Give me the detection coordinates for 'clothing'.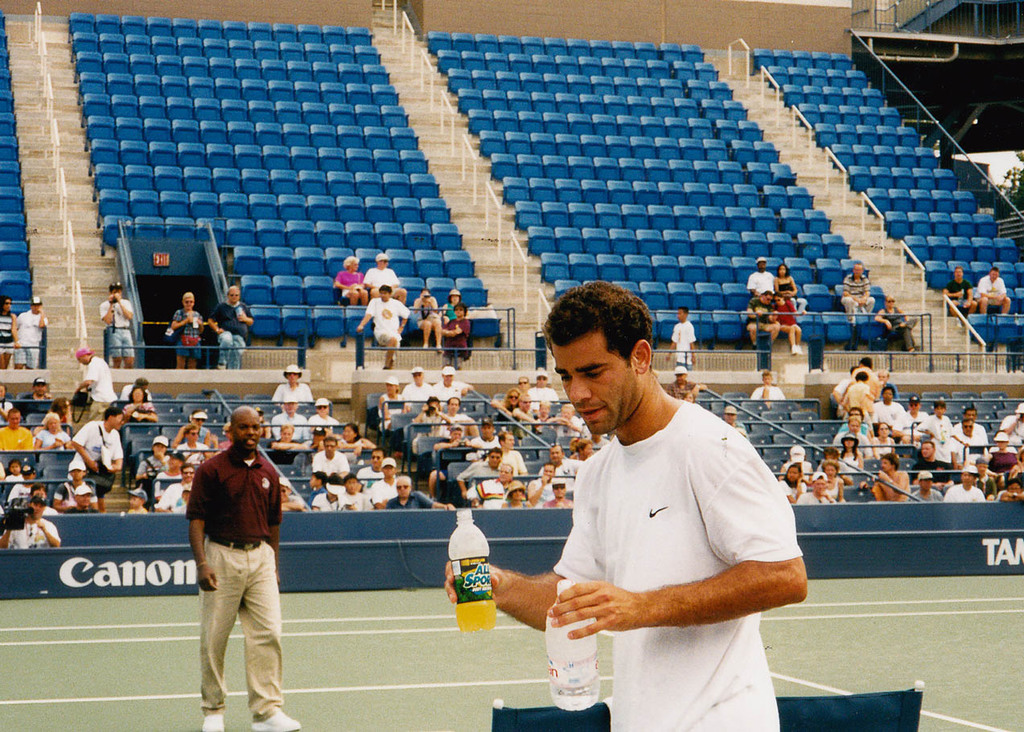
bbox=[672, 321, 693, 374].
